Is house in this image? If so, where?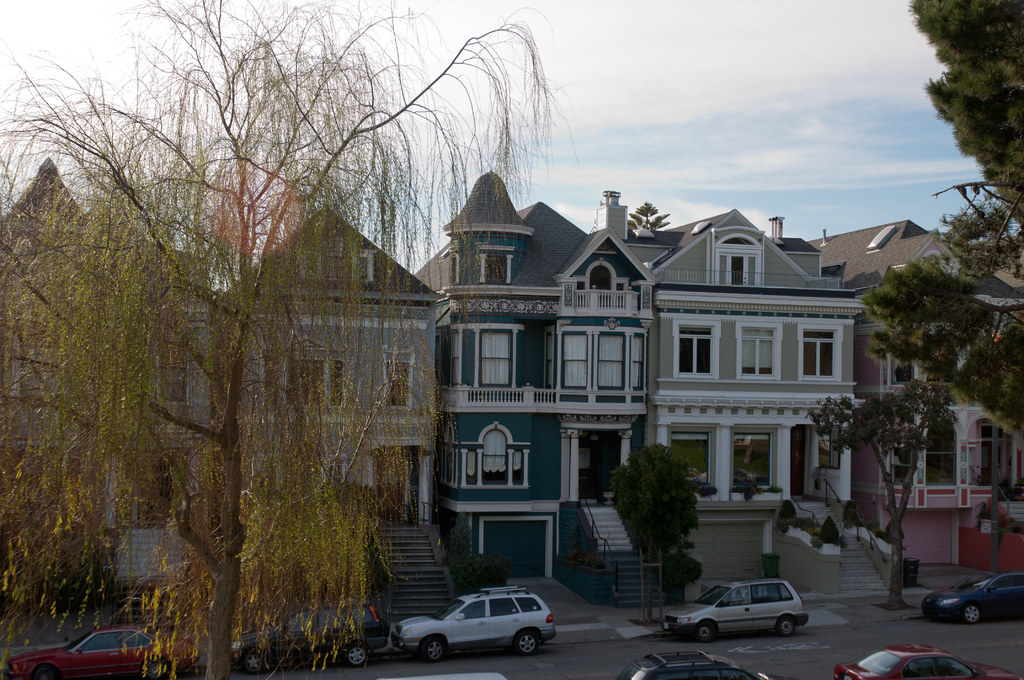
Yes, at [228, 204, 442, 622].
